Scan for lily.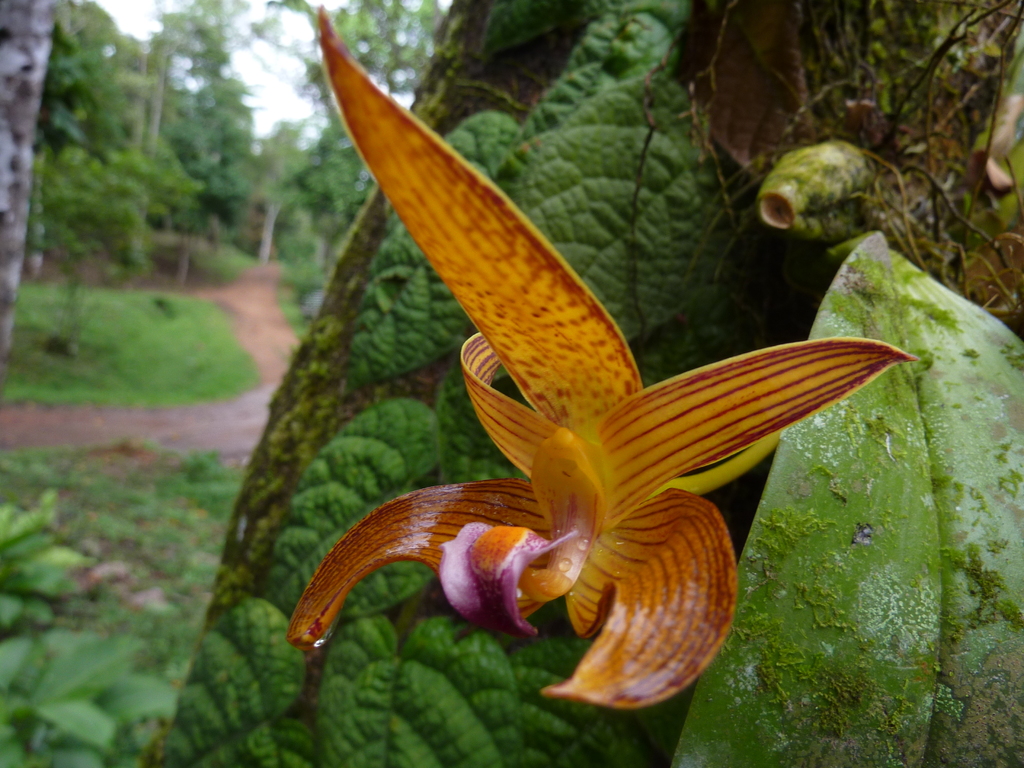
Scan result: (284,2,918,715).
